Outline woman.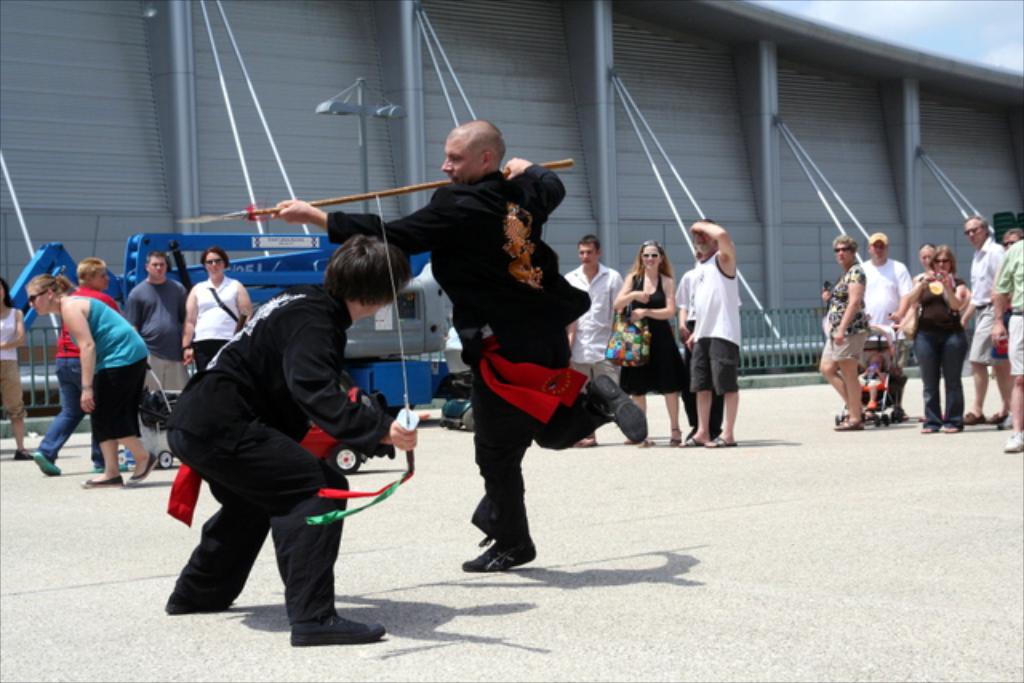
Outline: [610,240,690,446].
